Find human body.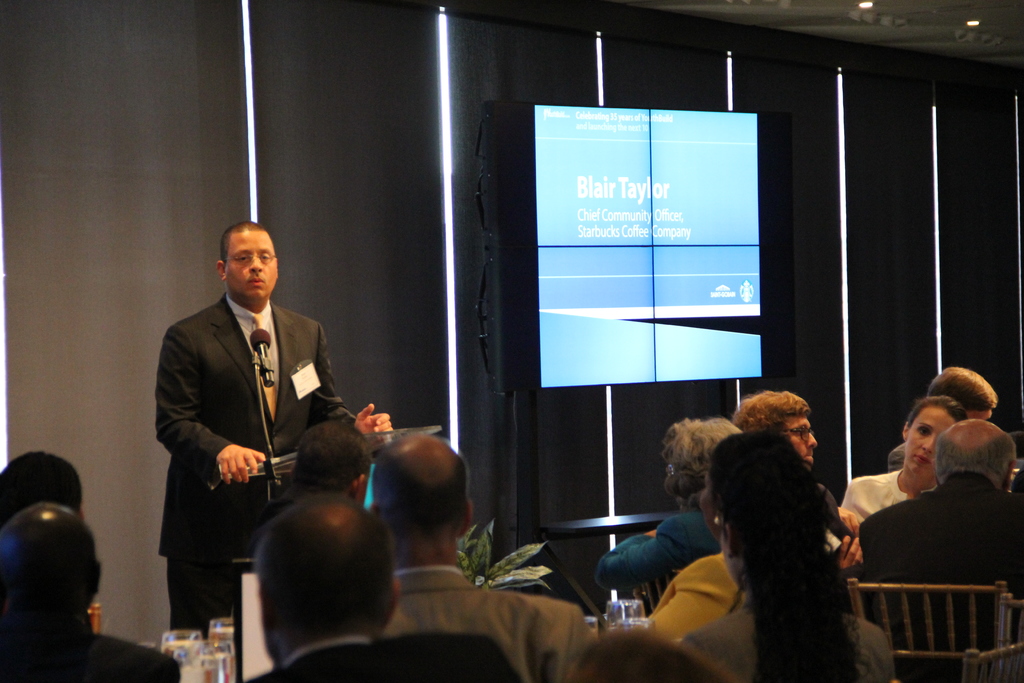
BBox(147, 218, 346, 645).
